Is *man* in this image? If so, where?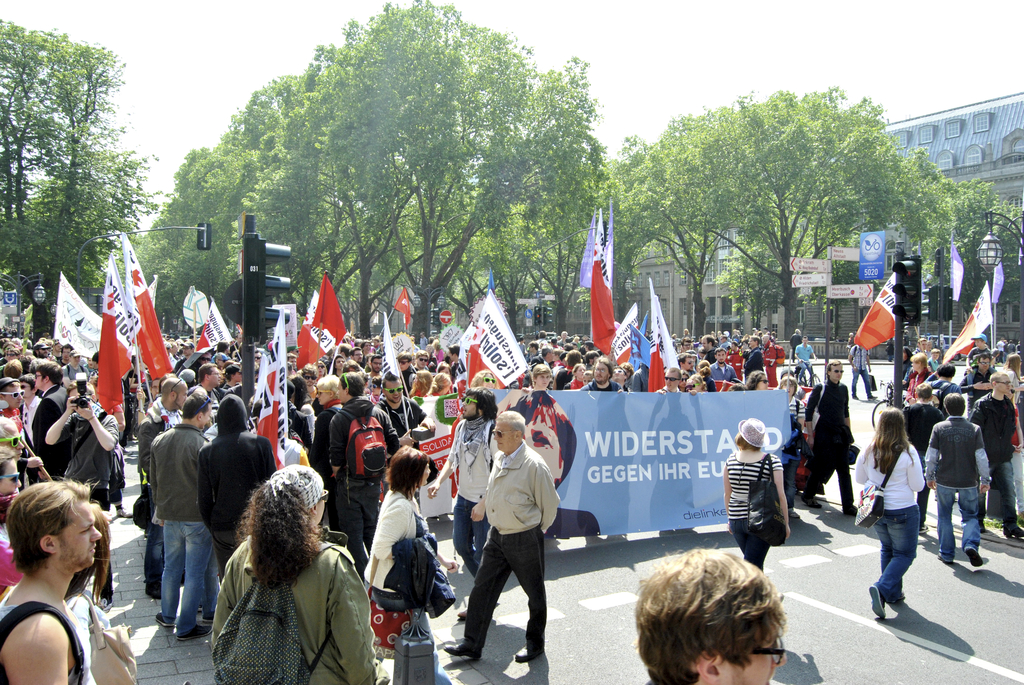
Yes, at 331, 376, 398, 593.
